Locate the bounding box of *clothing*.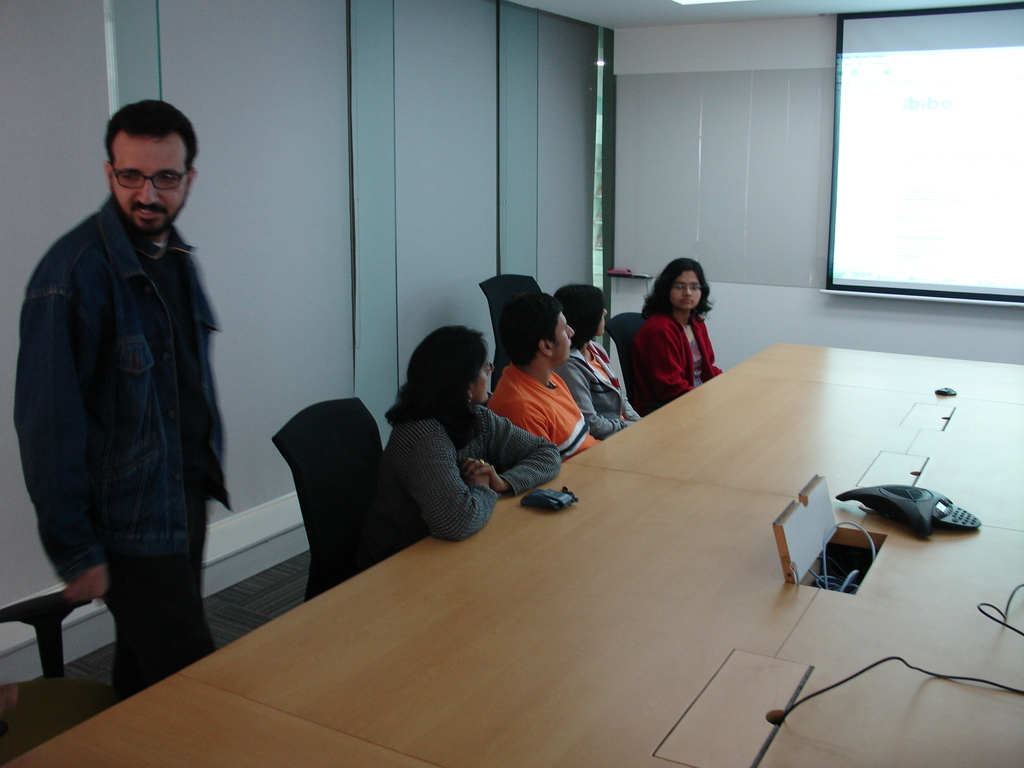
Bounding box: 625 292 724 402.
